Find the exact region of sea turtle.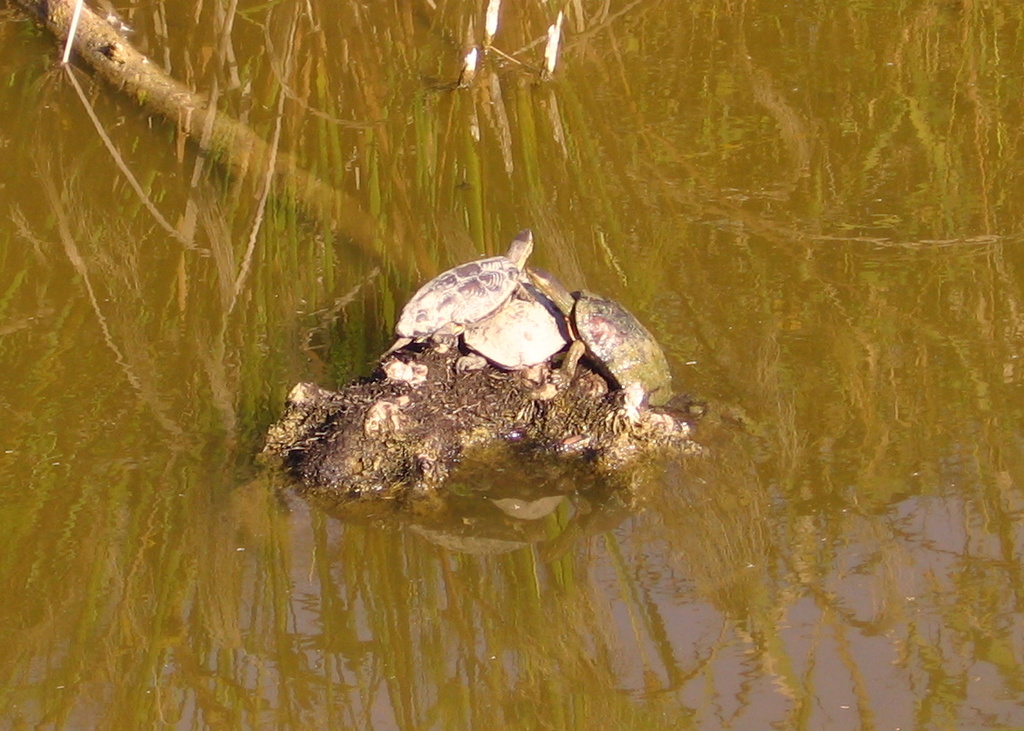
Exact region: (380, 228, 531, 361).
